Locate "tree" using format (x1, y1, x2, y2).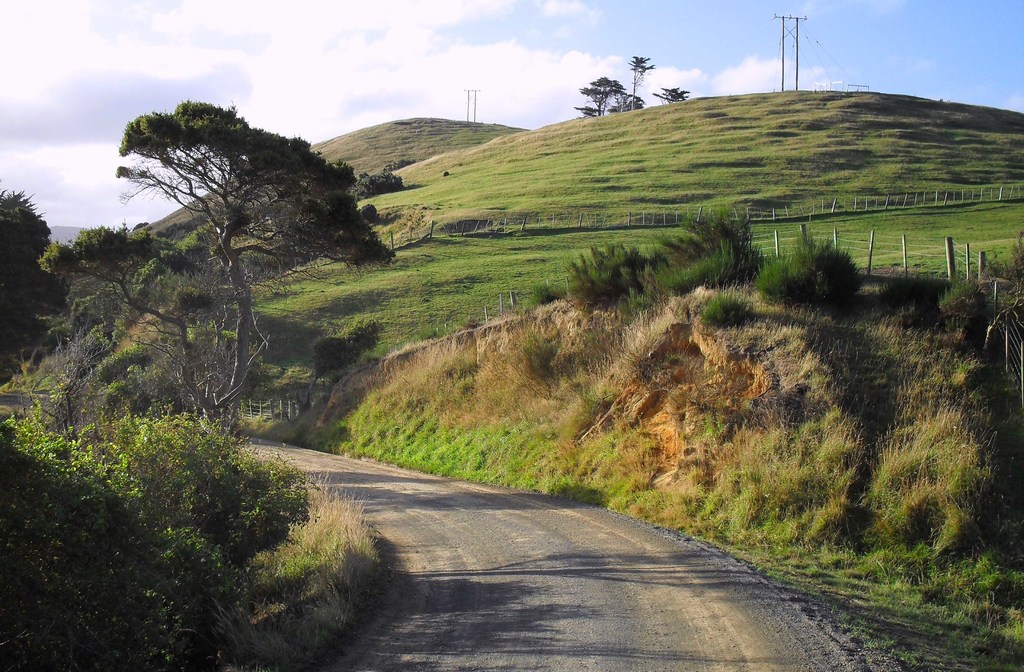
(0, 188, 65, 392).
